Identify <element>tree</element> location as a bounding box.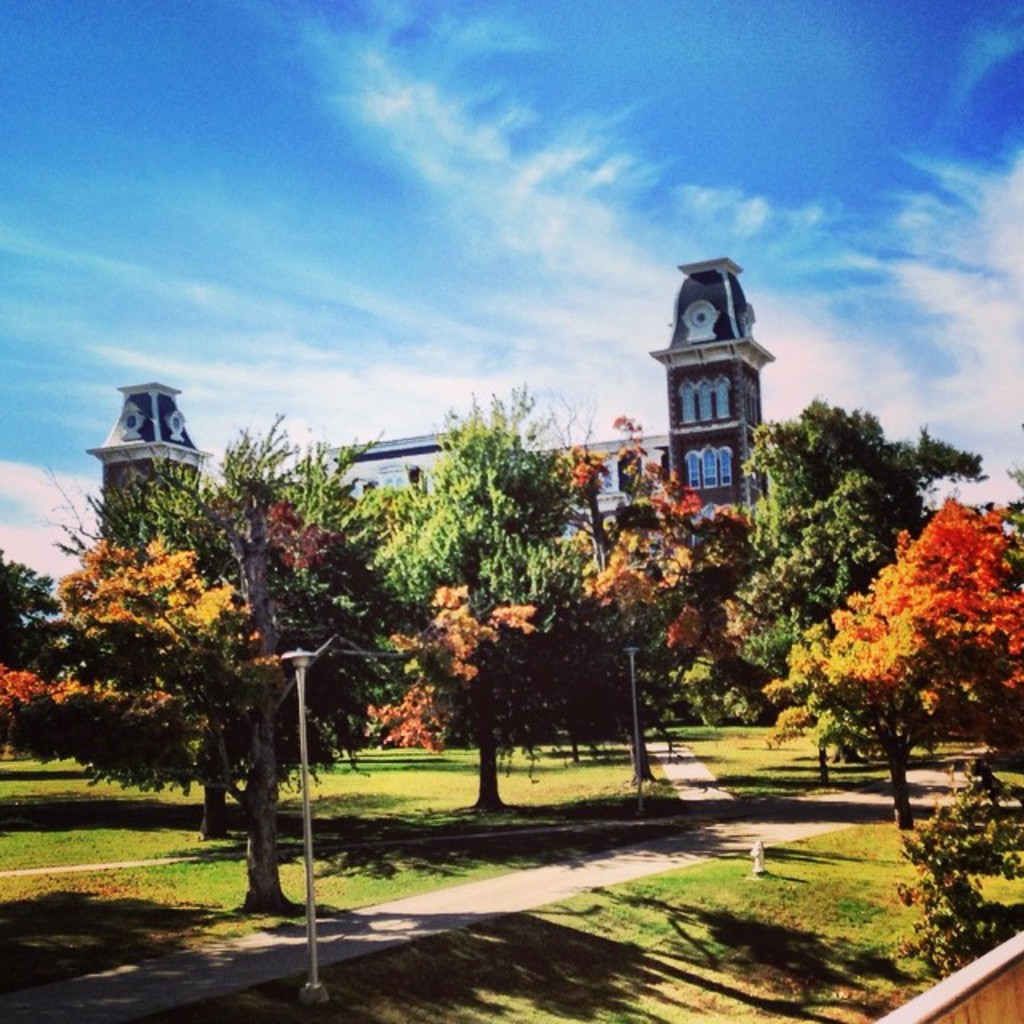
{"x1": 565, "y1": 414, "x2": 747, "y2": 787}.
